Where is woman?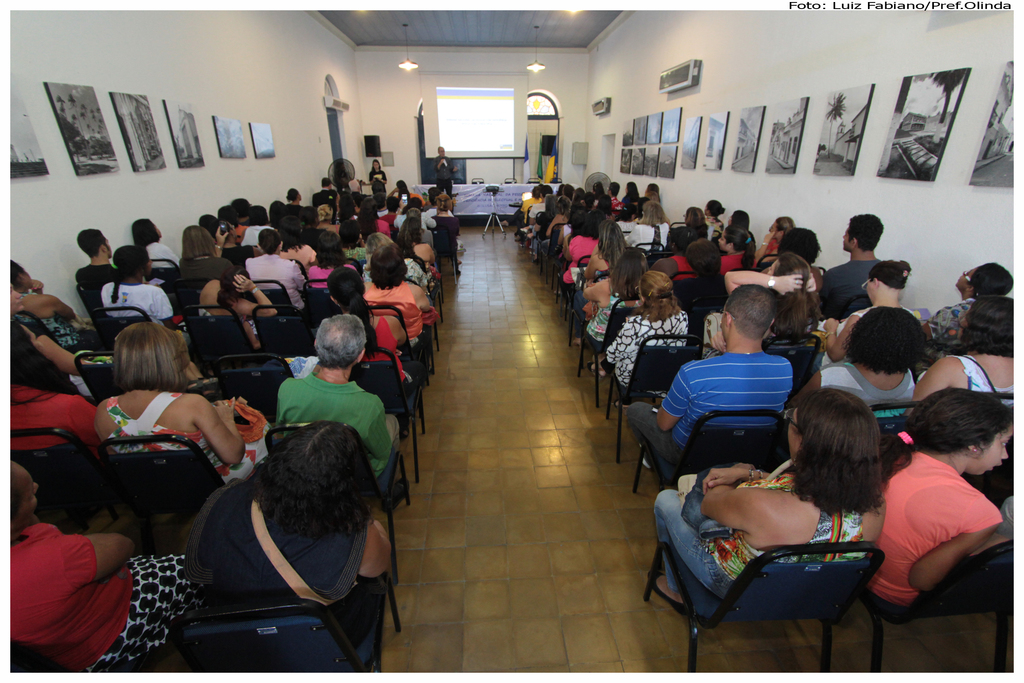
[x1=243, y1=205, x2=276, y2=245].
